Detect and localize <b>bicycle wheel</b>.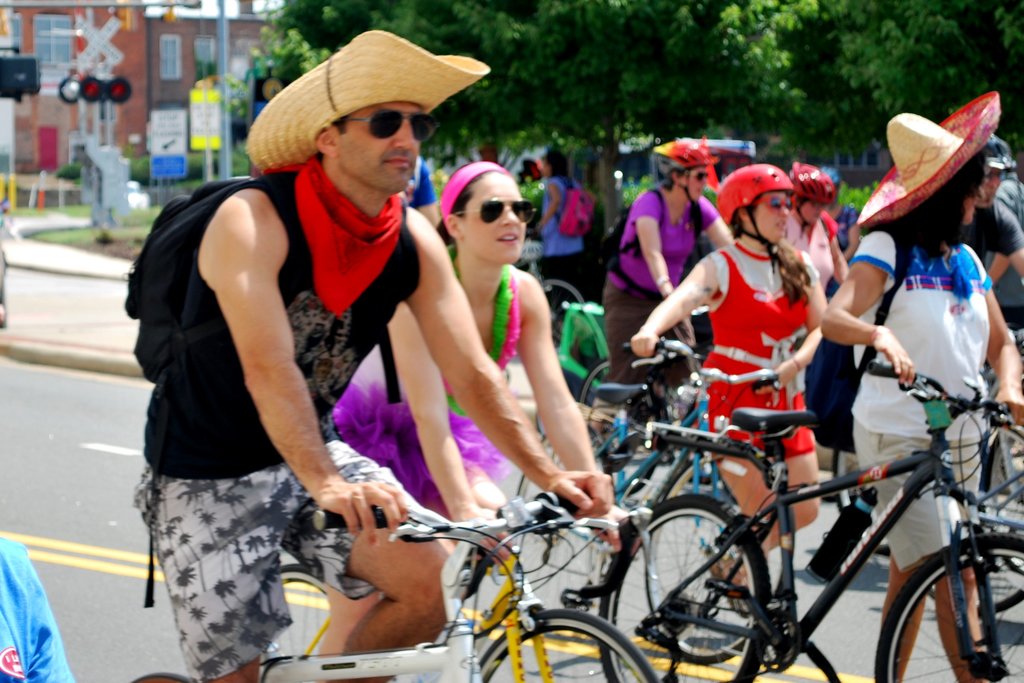
Localized at 831 452 888 555.
